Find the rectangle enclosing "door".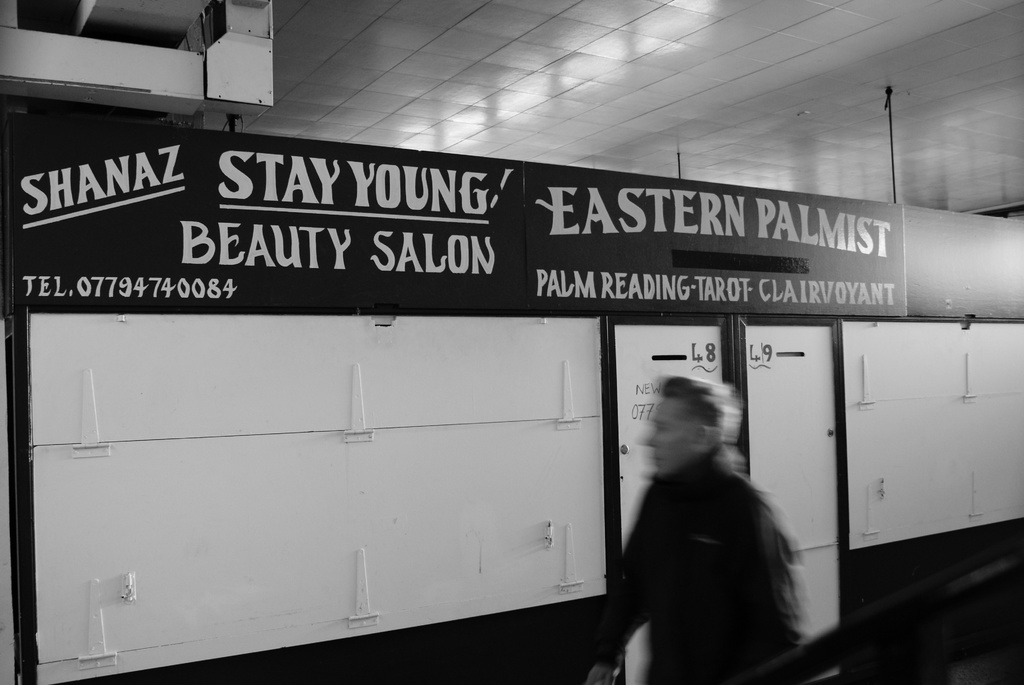
bbox(600, 313, 842, 684).
